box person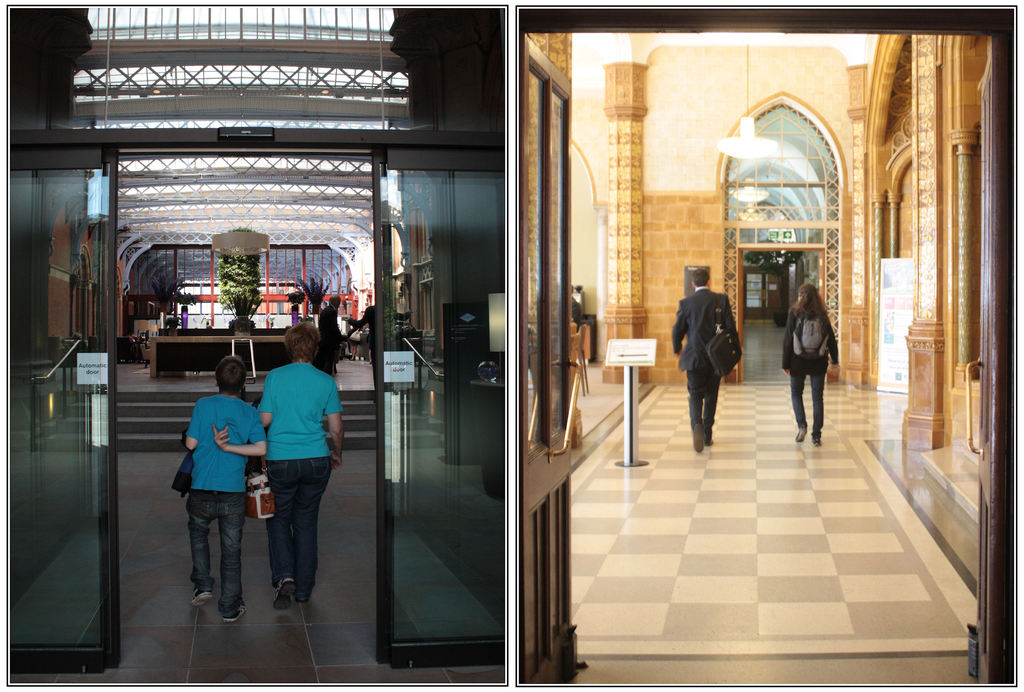
(left=318, top=294, right=339, bottom=375)
